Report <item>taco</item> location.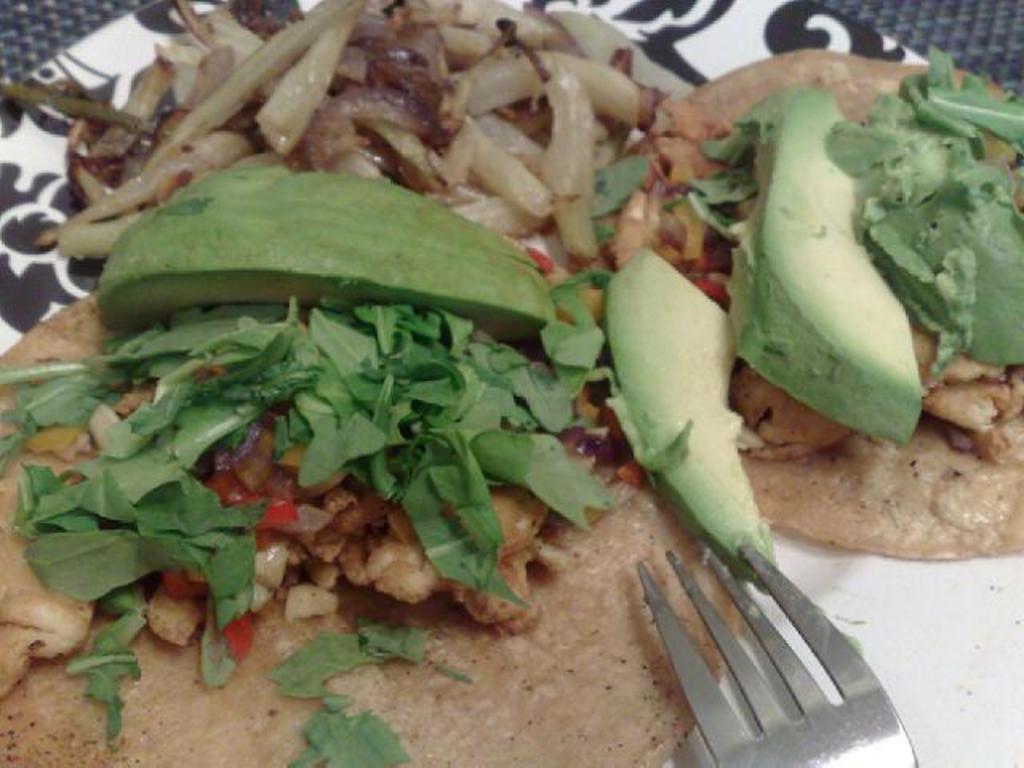
Report: 610, 43, 1022, 560.
